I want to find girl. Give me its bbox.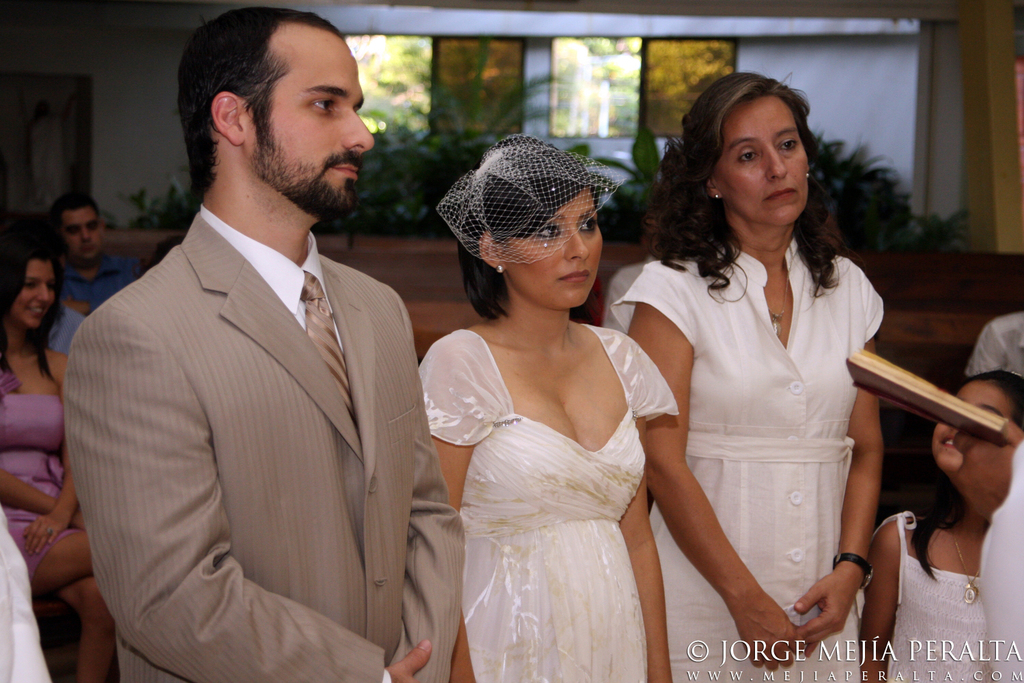
crop(412, 129, 677, 682).
